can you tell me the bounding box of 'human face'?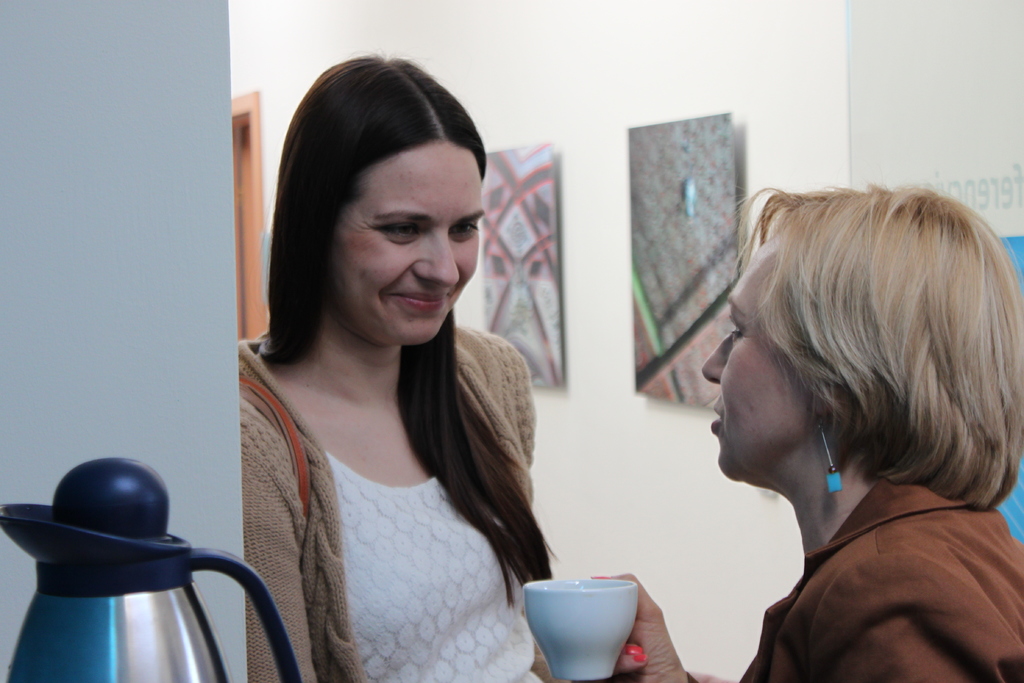
<box>698,239,806,481</box>.
